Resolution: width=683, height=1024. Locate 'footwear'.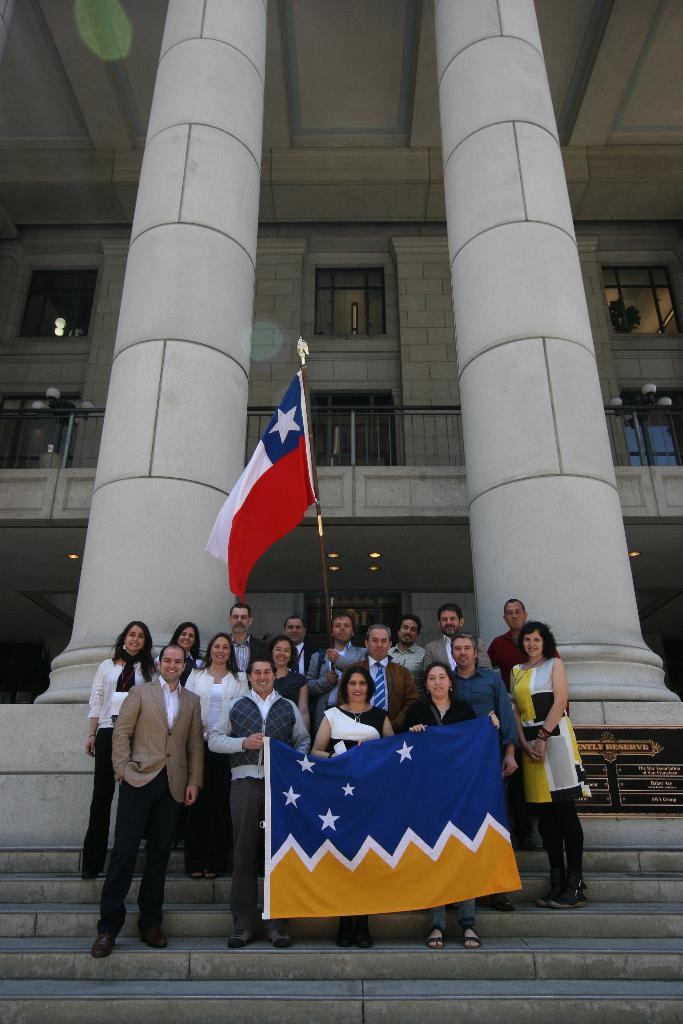
226:928:258:950.
